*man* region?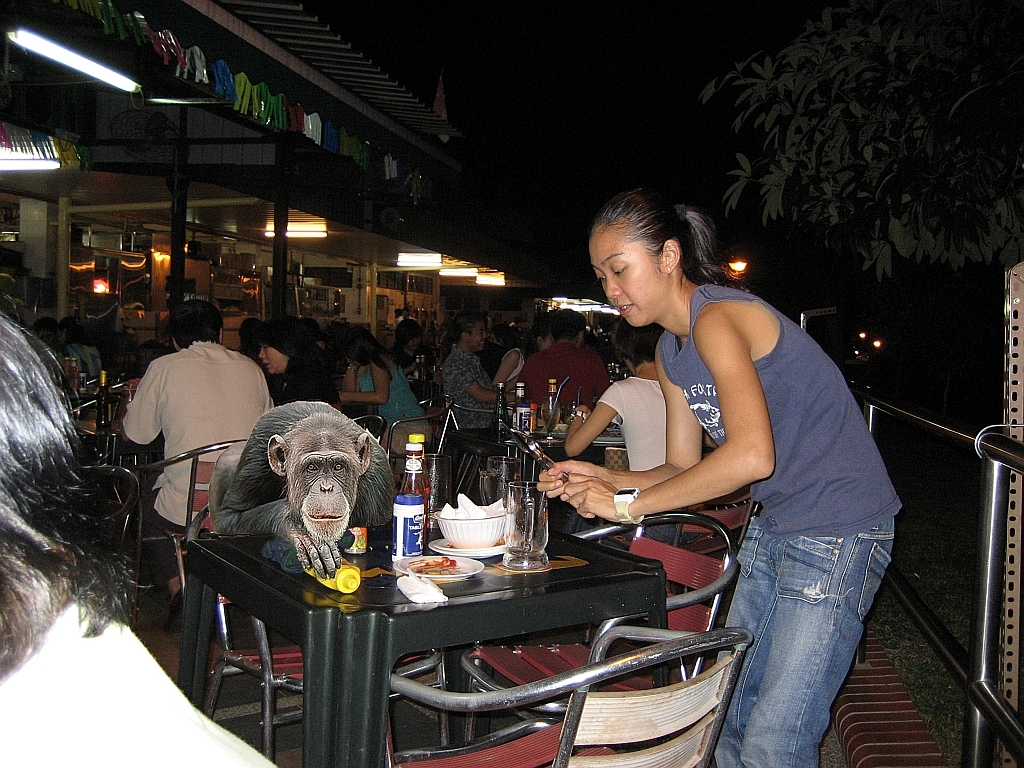
locate(444, 303, 523, 430)
